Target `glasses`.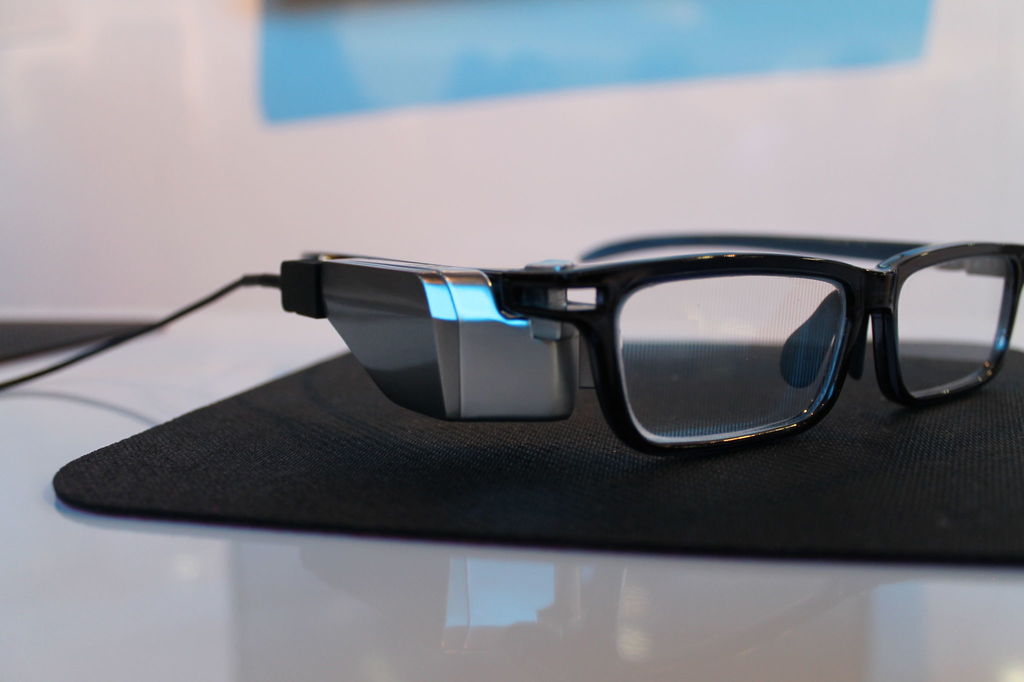
Target region: x1=122, y1=225, x2=980, y2=469.
